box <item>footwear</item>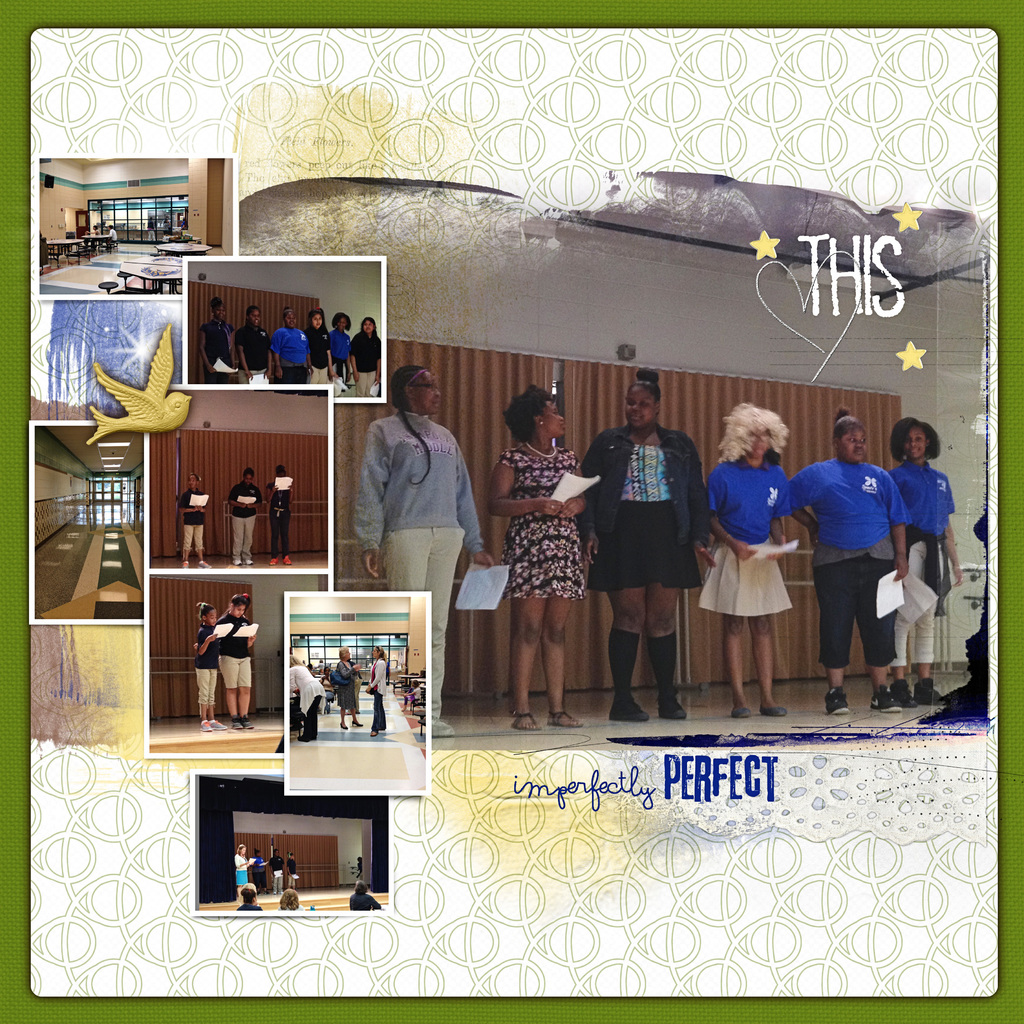
(x1=268, y1=556, x2=278, y2=564)
